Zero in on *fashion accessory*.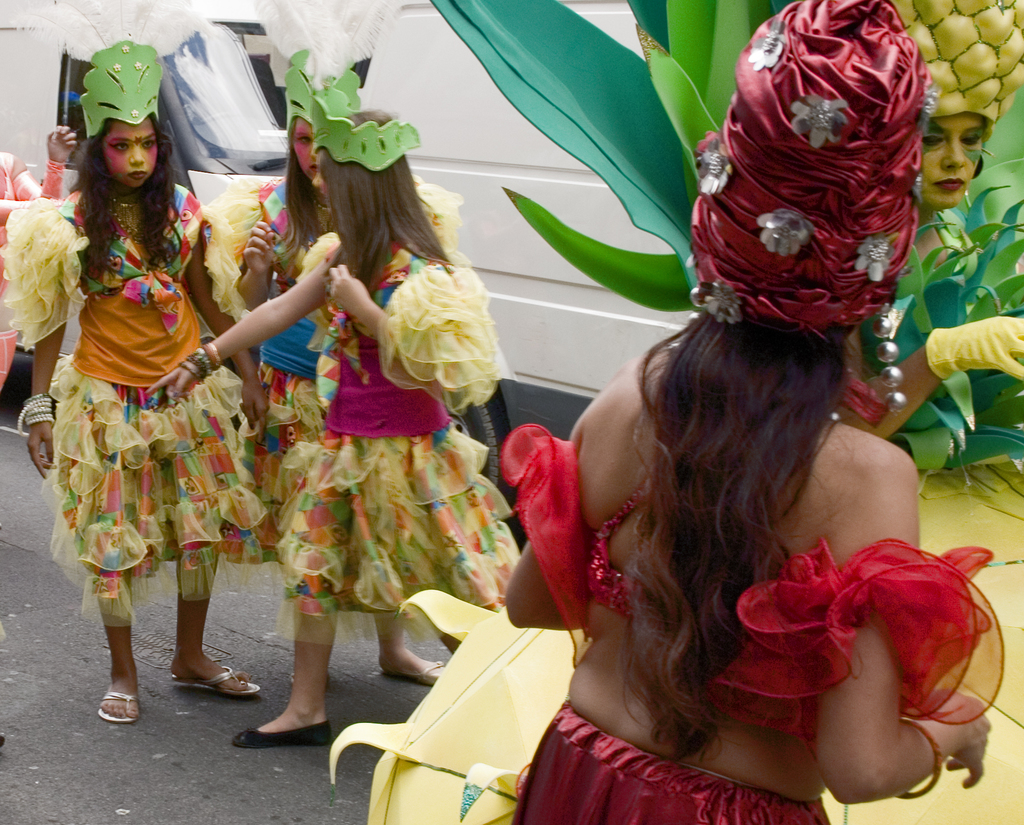
Zeroed in: region(96, 693, 145, 721).
